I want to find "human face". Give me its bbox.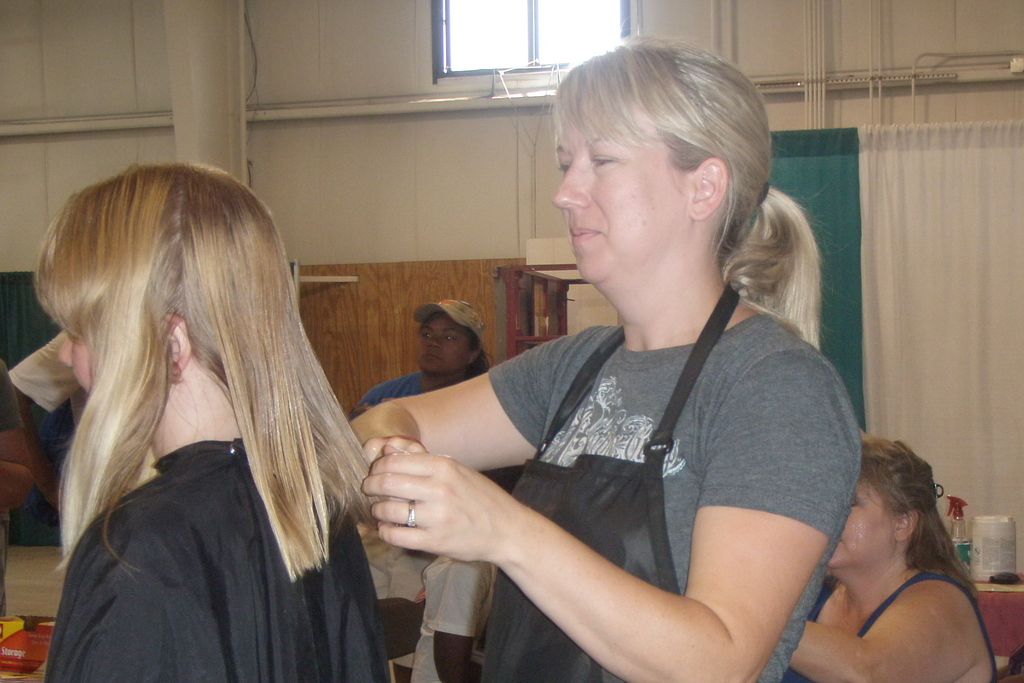
BBox(552, 99, 695, 284).
